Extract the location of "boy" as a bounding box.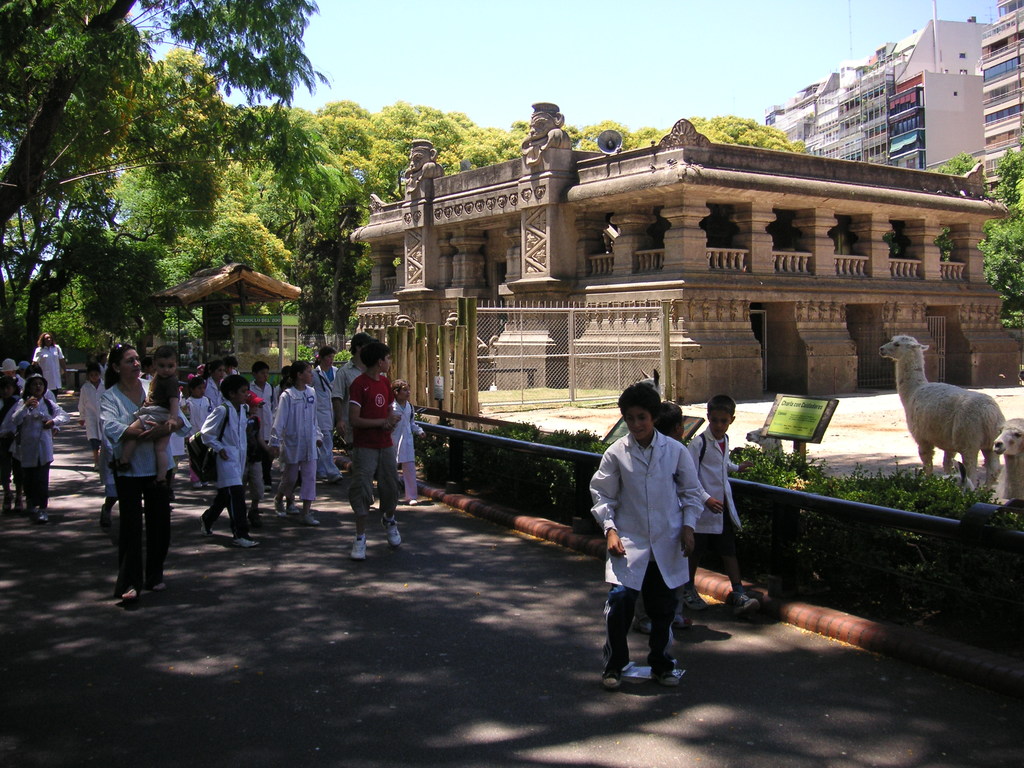
688 396 761 614.
